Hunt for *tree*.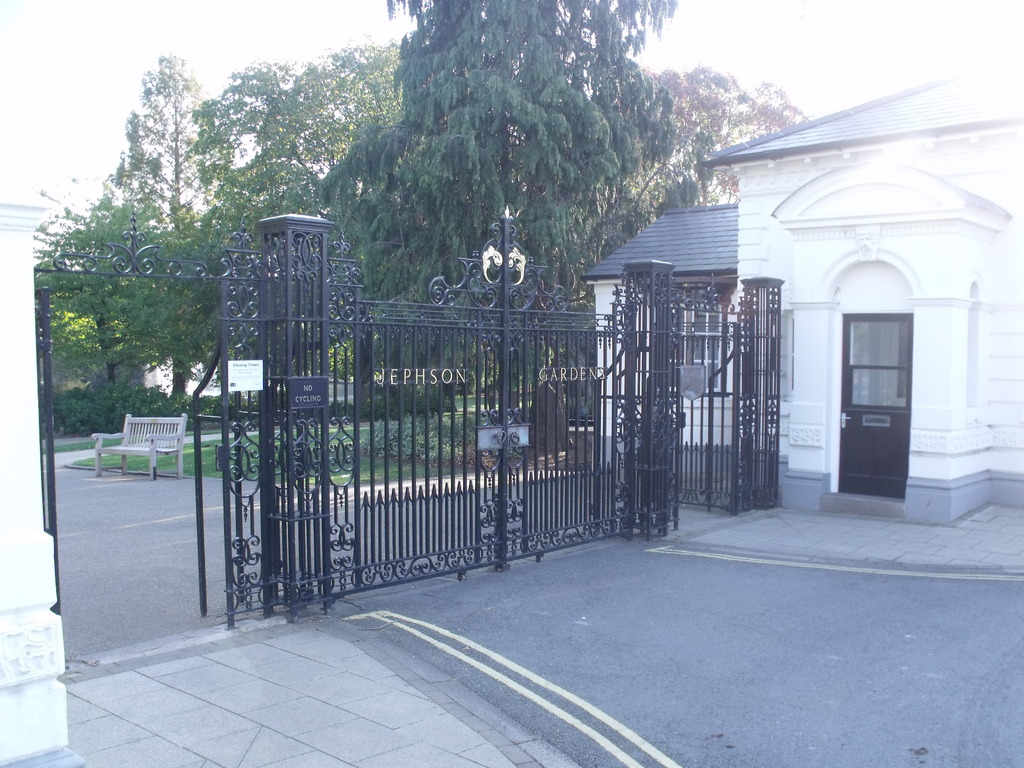
Hunted down at select_region(310, 0, 716, 419).
